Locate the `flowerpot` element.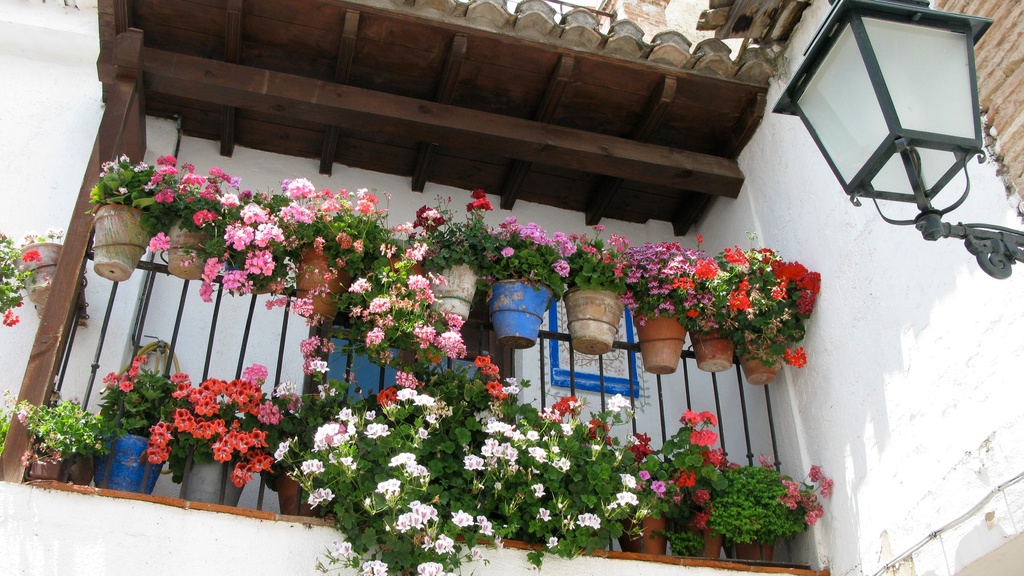
Element bbox: [236,253,283,293].
